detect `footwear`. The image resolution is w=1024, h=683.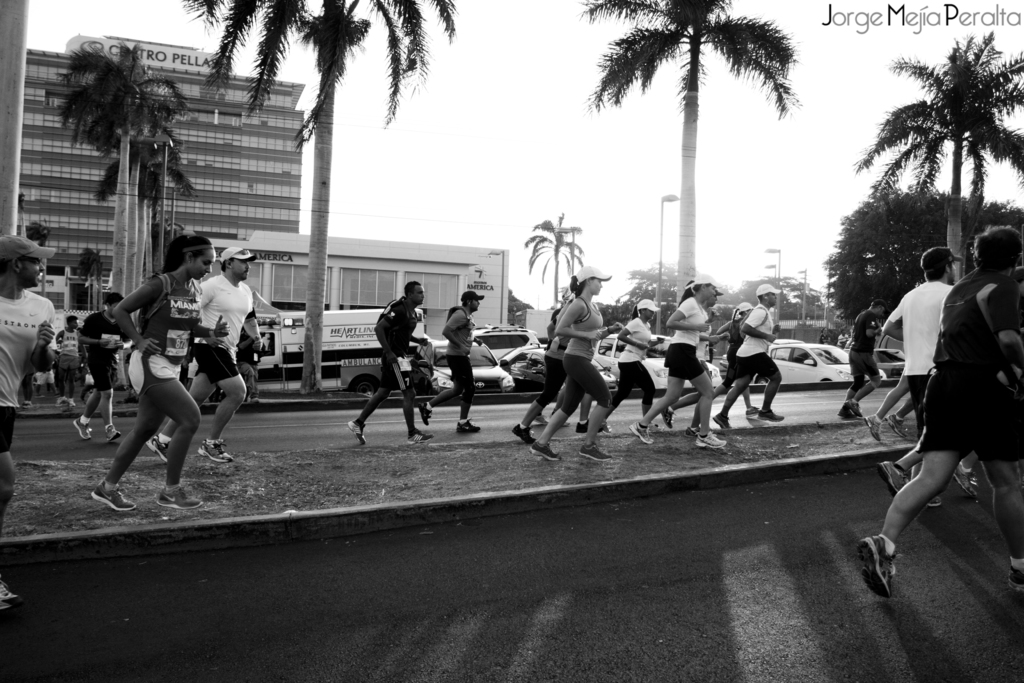
(861, 415, 883, 447).
